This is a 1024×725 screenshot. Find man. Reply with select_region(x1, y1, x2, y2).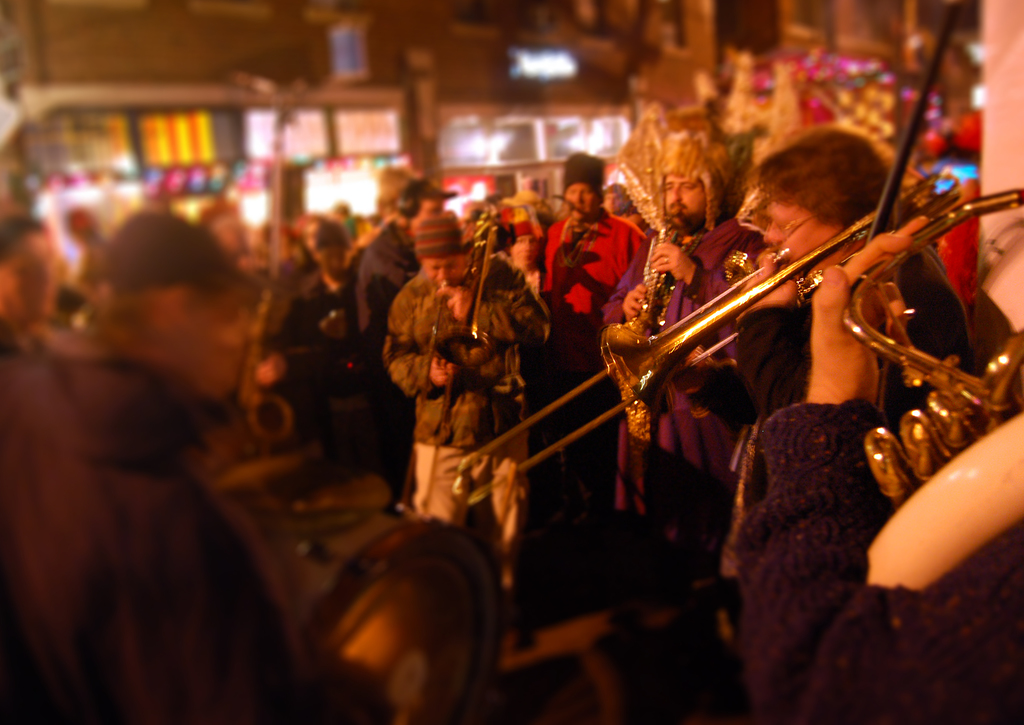
select_region(729, 127, 973, 441).
